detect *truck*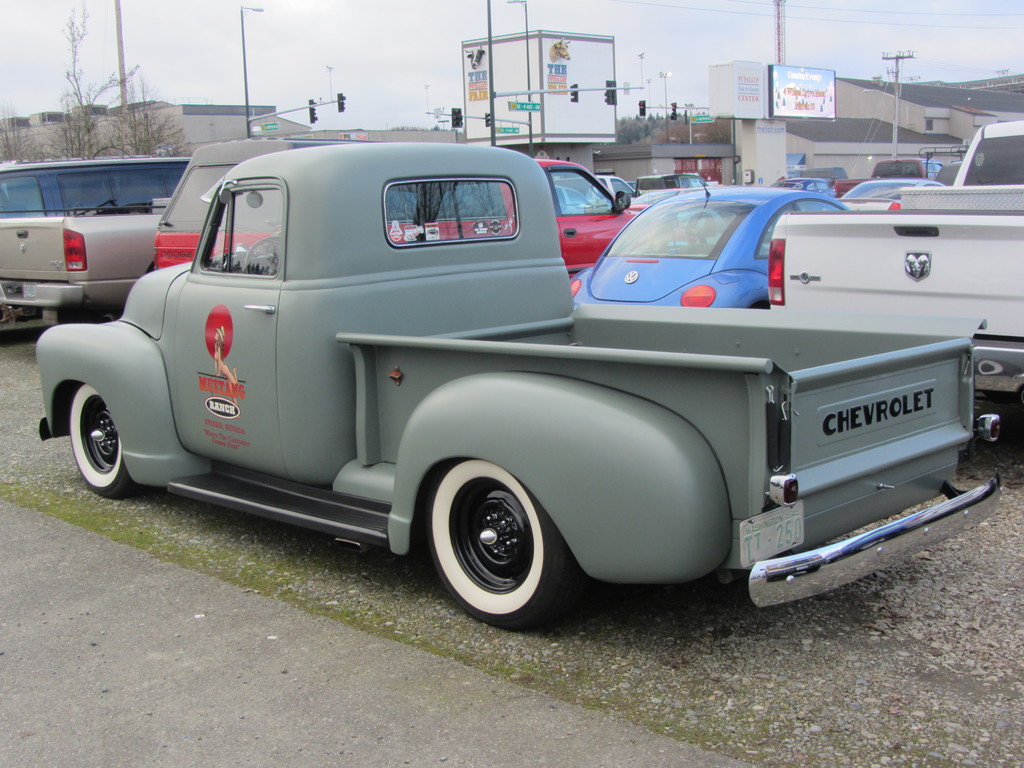
532 156 650 278
